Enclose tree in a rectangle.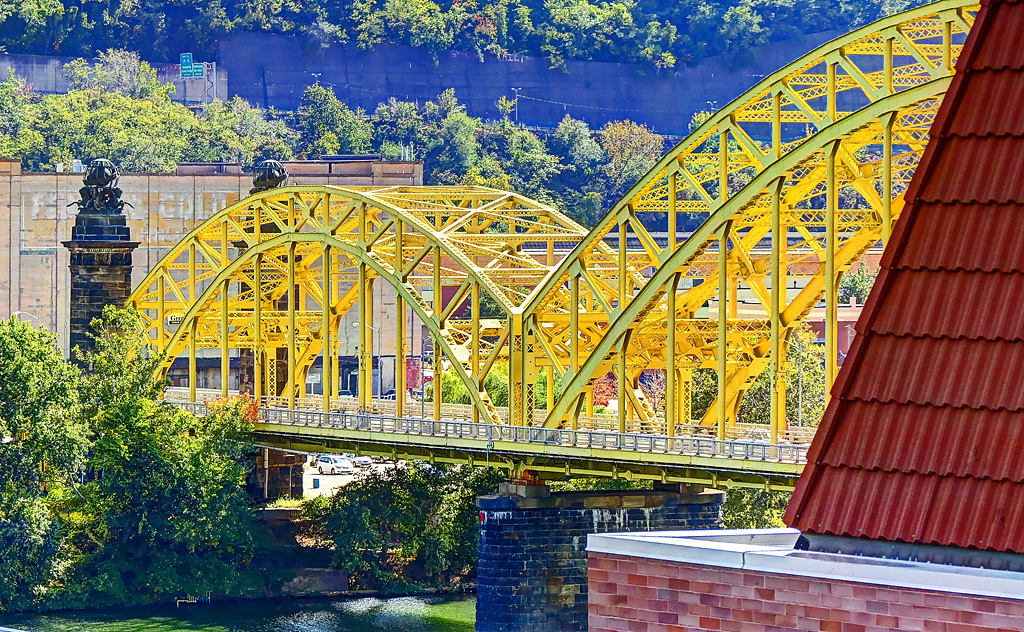
{"left": 41, "top": 52, "right": 195, "bottom": 177}.
